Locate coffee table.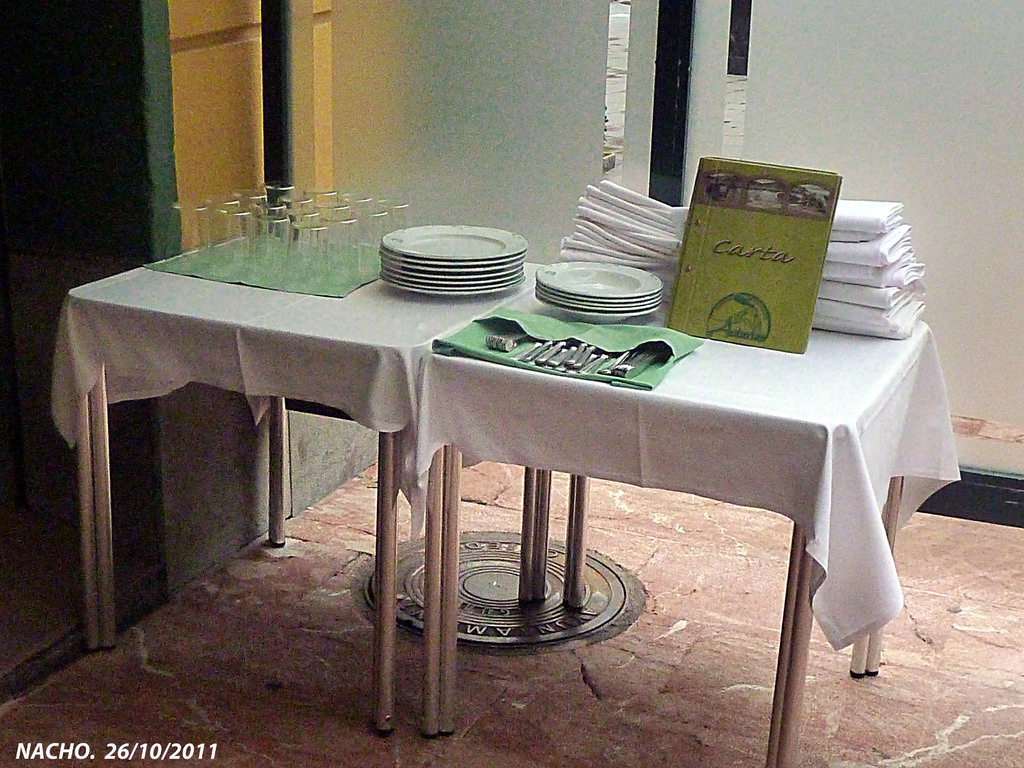
Bounding box: (left=46, top=209, right=551, bottom=755).
